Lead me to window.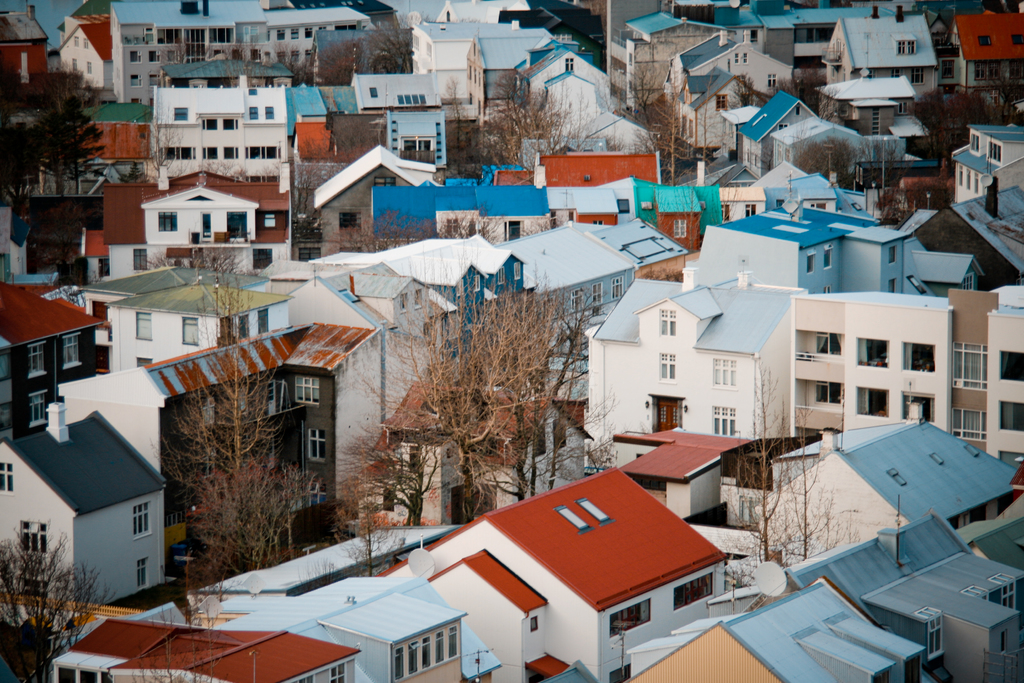
Lead to 609:605:650:636.
